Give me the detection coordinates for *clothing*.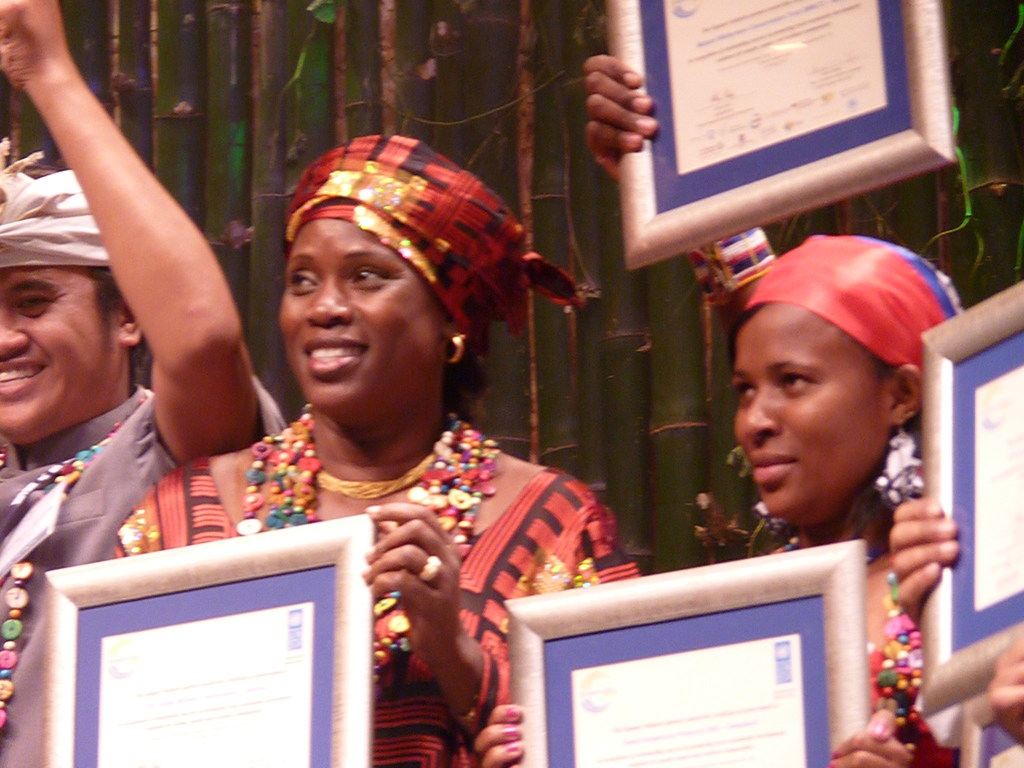
2 389 301 767.
